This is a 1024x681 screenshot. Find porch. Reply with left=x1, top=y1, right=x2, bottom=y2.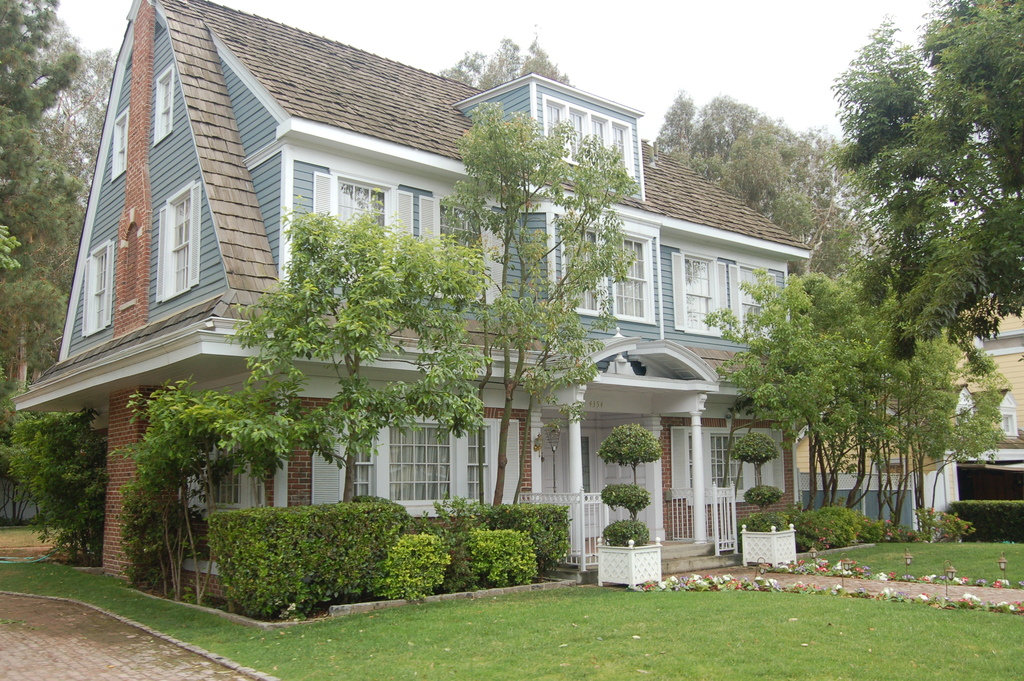
left=522, top=485, right=758, bottom=578.
